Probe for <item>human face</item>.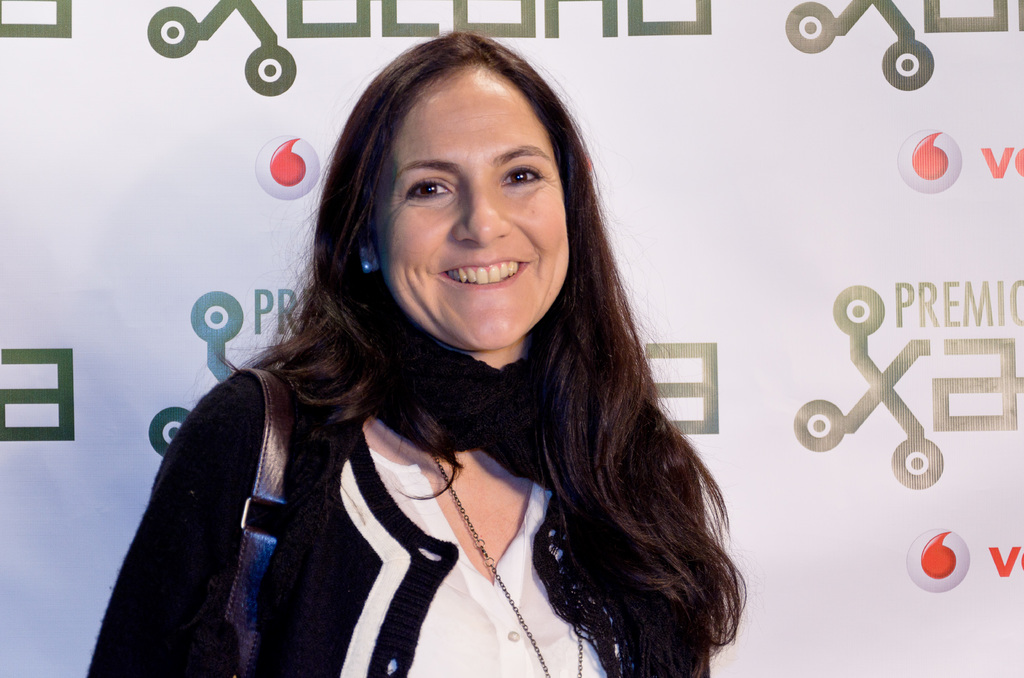
Probe result: locate(344, 54, 582, 371).
